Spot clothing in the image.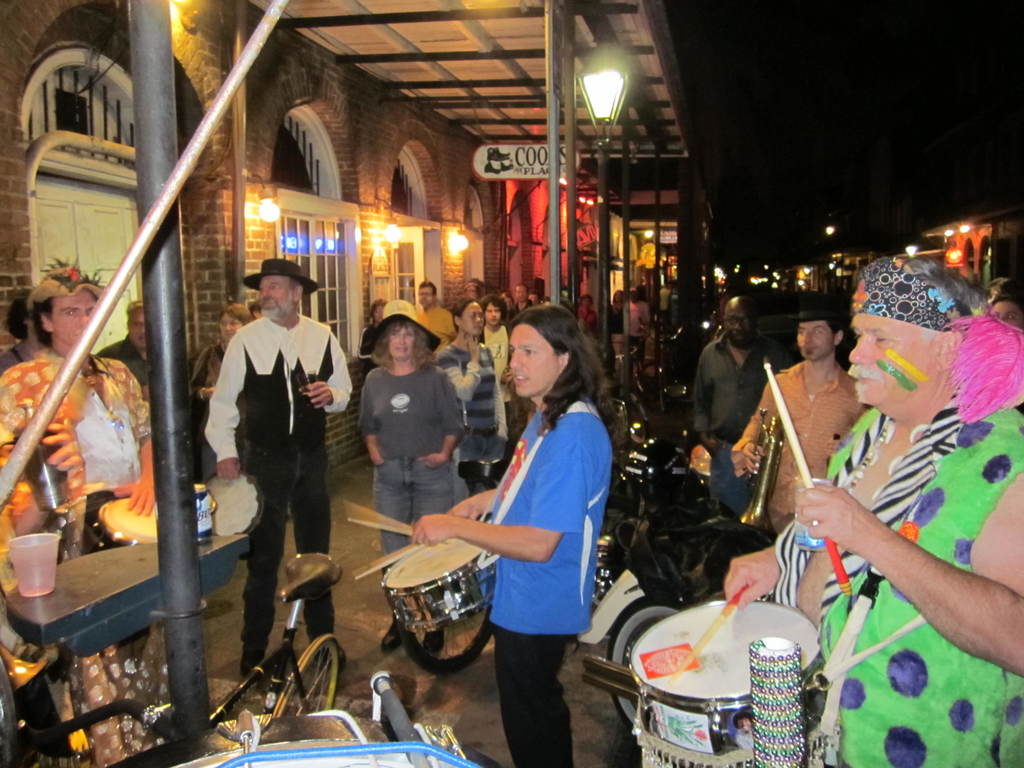
clothing found at {"left": 472, "top": 314, "right": 511, "bottom": 403}.
